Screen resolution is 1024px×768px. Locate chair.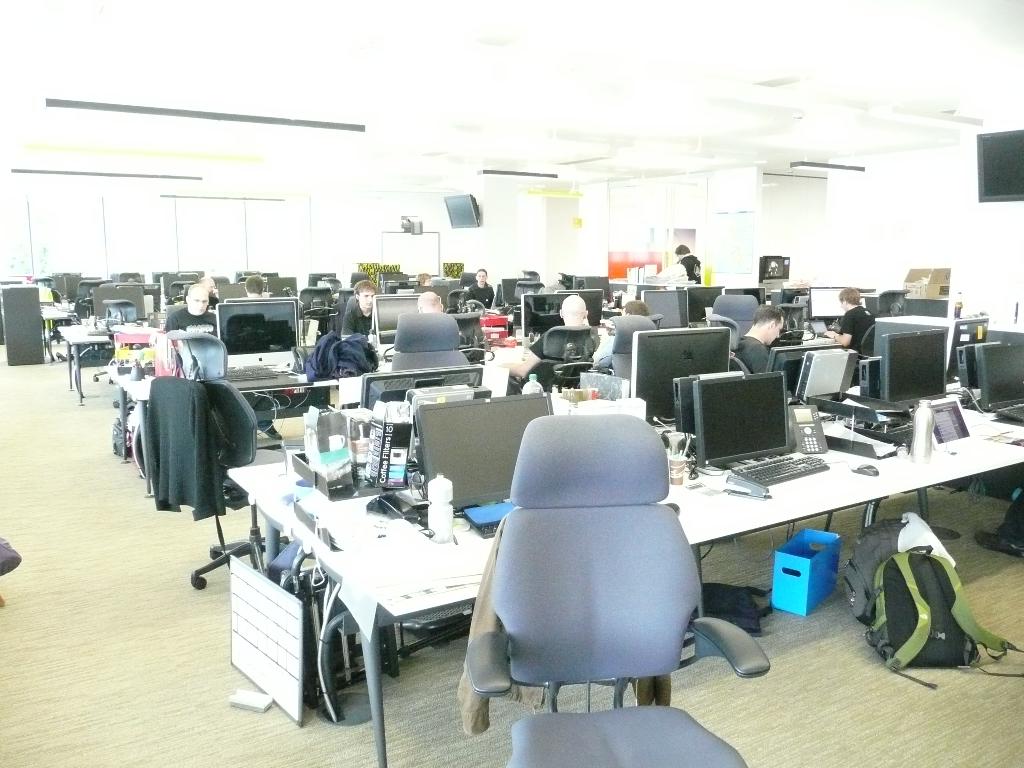
Rect(858, 289, 911, 358).
